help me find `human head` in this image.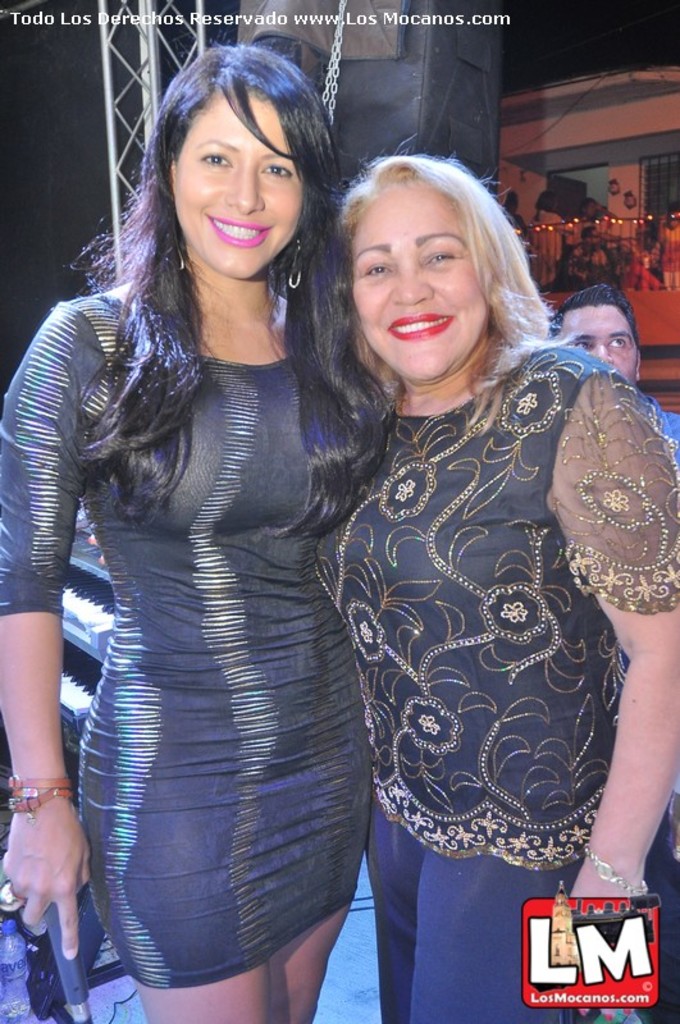
Found it: locate(150, 45, 343, 283).
